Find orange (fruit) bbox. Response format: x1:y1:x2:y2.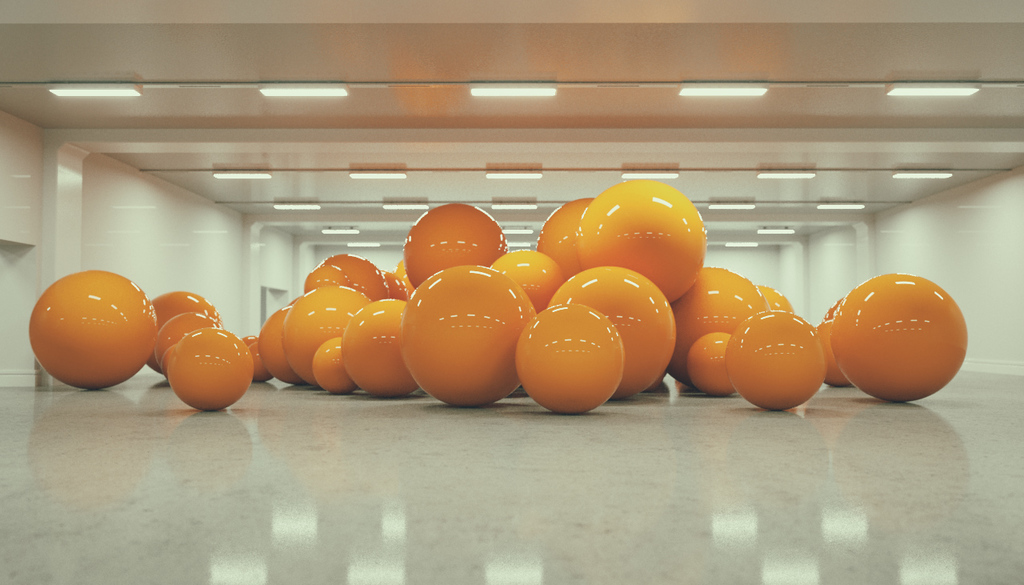
385:279:416:306.
